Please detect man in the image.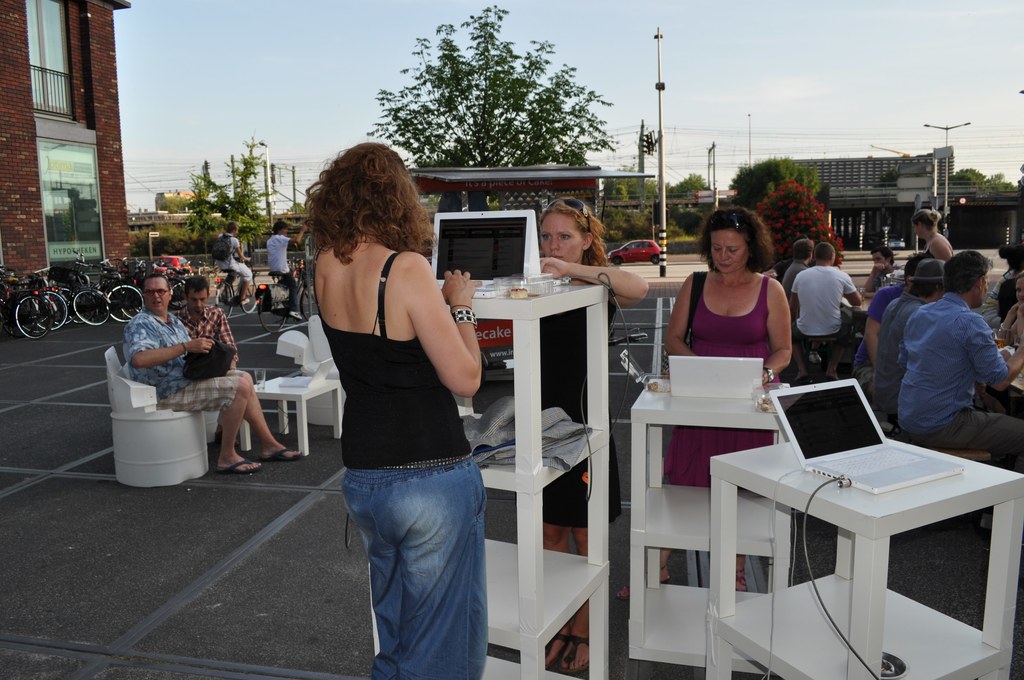
BBox(269, 222, 309, 308).
